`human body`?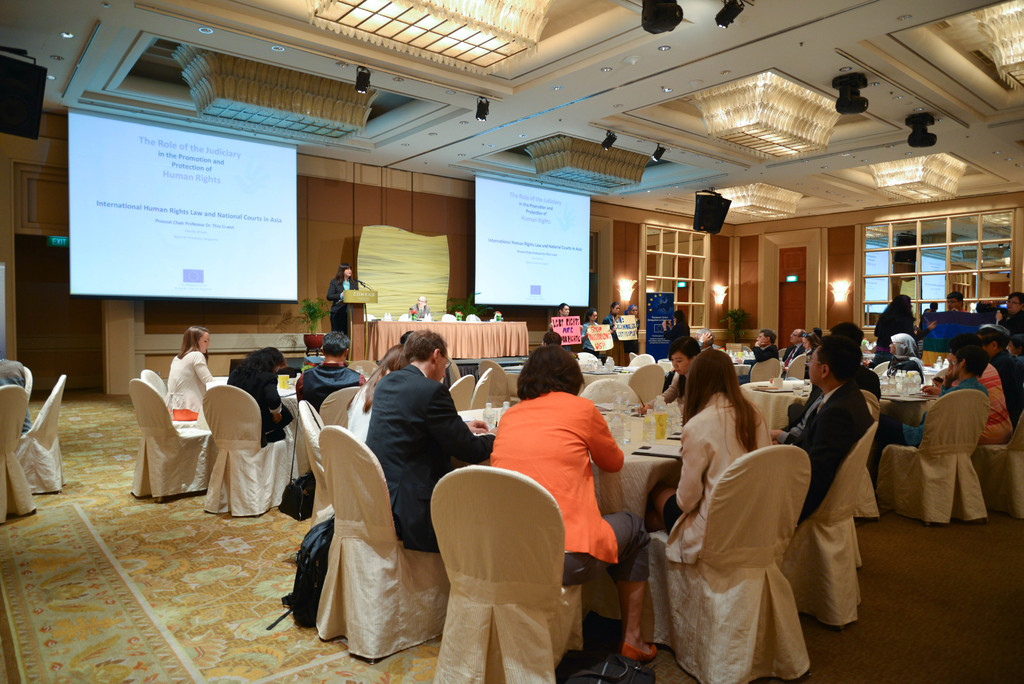
box(662, 321, 693, 338)
